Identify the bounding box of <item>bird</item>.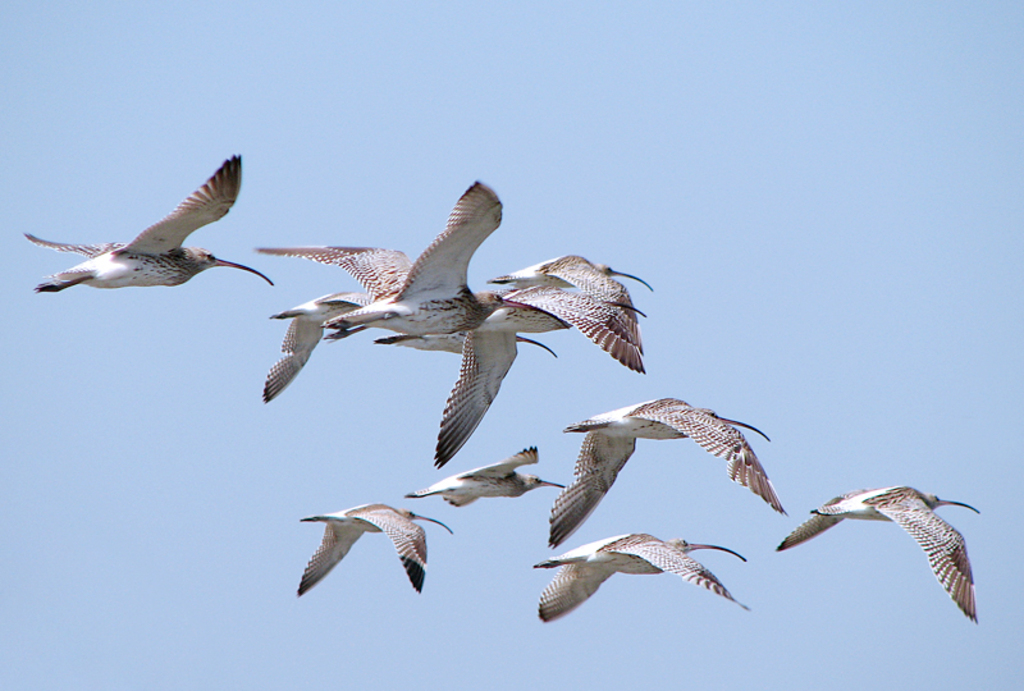
l=384, t=324, r=556, b=467.
